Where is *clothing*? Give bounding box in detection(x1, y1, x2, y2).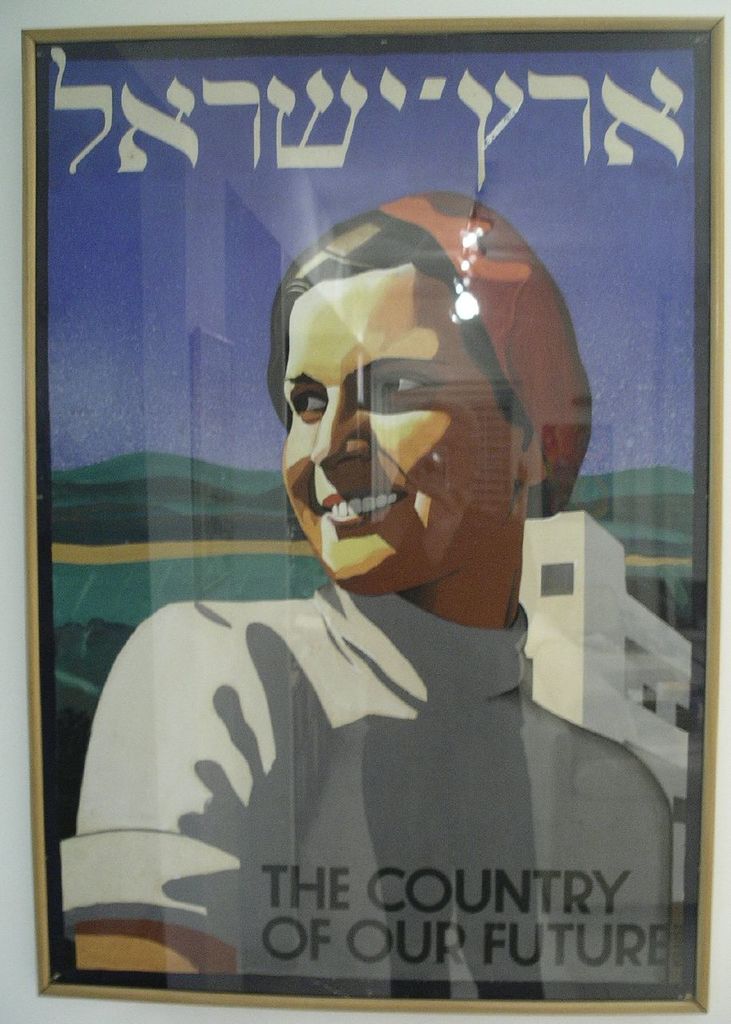
detection(61, 594, 675, 982).
